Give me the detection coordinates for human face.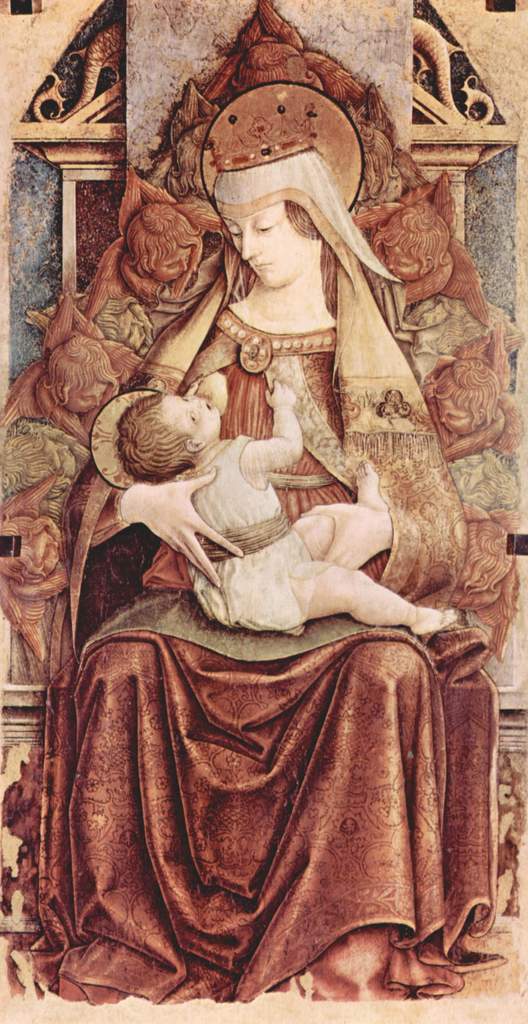
l=164, t=392, r=223, b=433.
